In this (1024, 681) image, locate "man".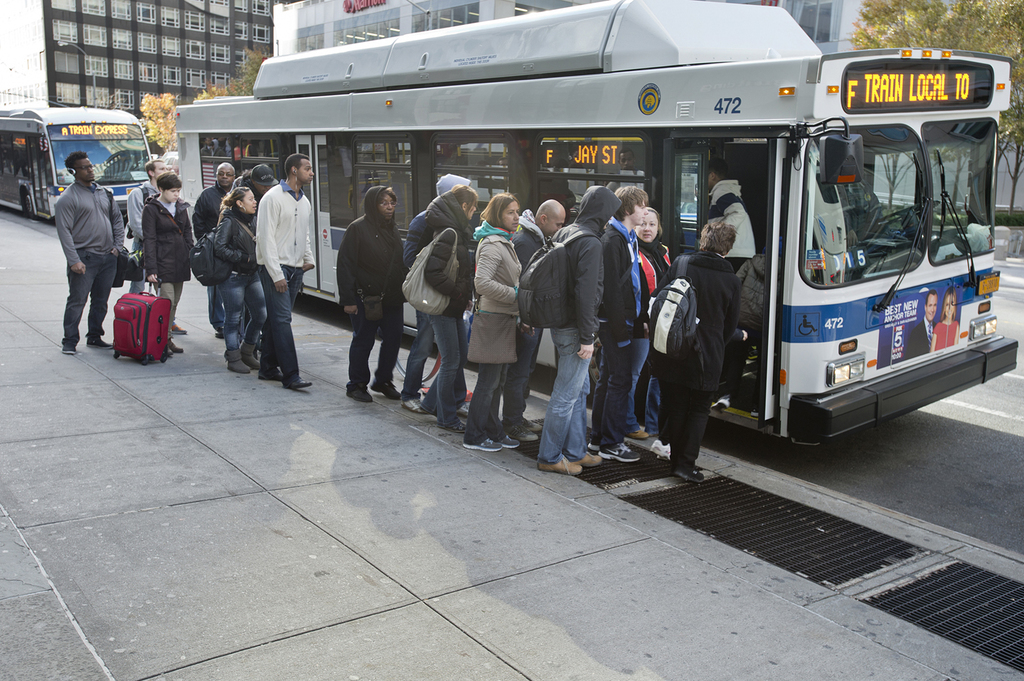
Bounding box: bbox=[195, 161, 240, 336].
